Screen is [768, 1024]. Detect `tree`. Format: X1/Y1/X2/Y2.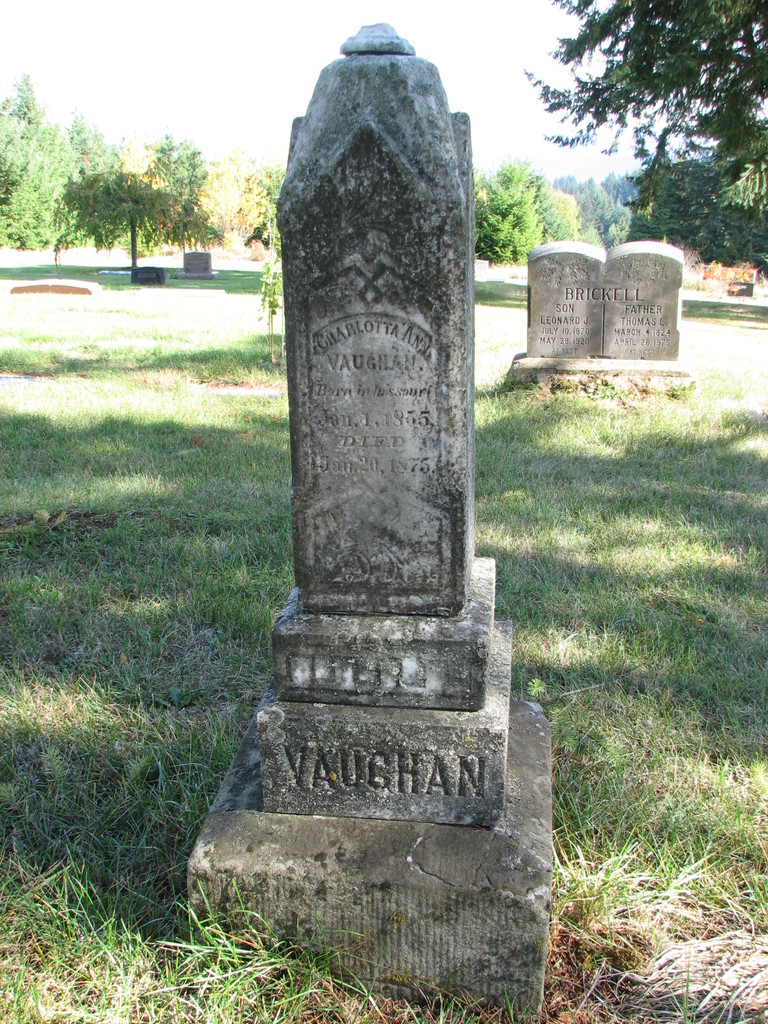
475/161/573/266.
